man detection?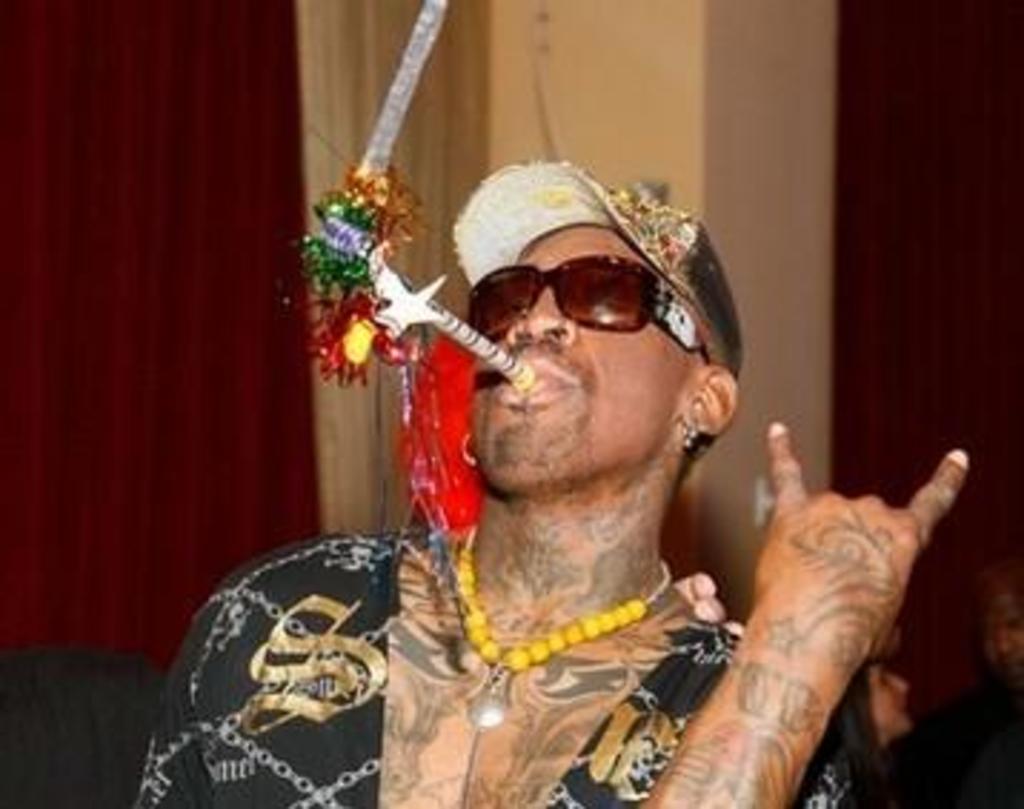
(x1=217, y1=154, x2=952, y2=808)
